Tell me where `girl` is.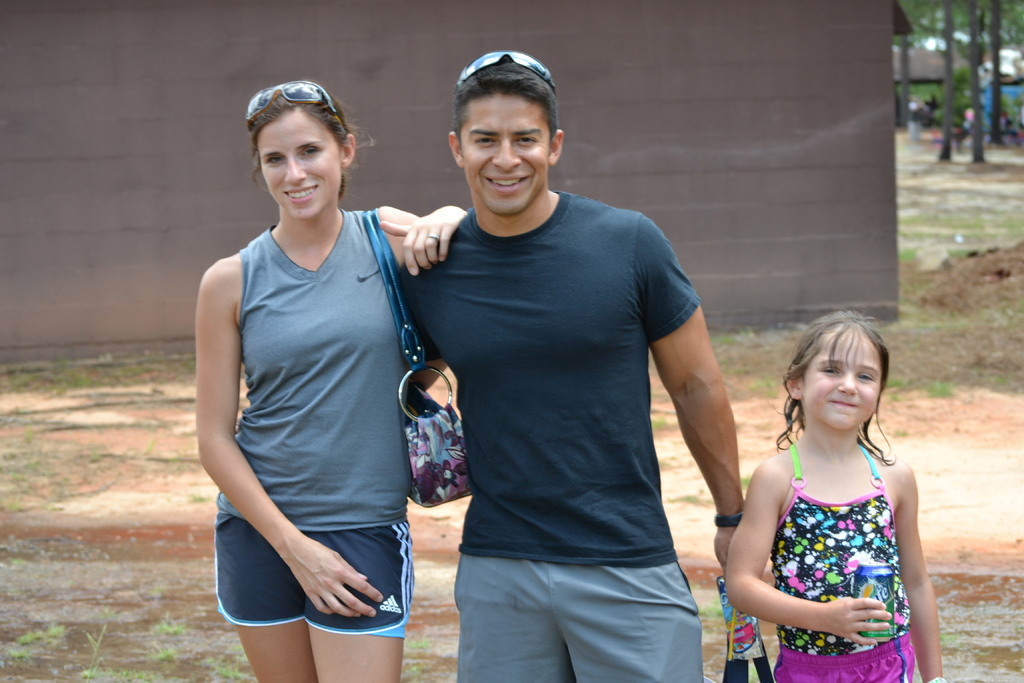
`girl` is at 194/85/467/682.
